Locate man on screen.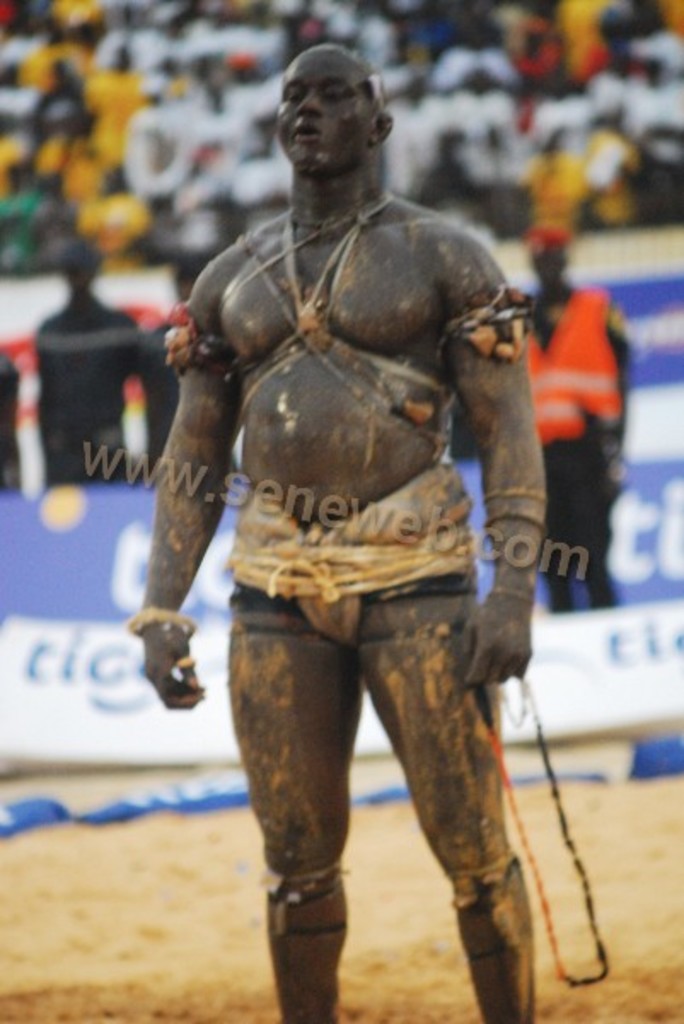
On screen at pyautogui.locateOnScreen(140, 82, 594, 1023).
